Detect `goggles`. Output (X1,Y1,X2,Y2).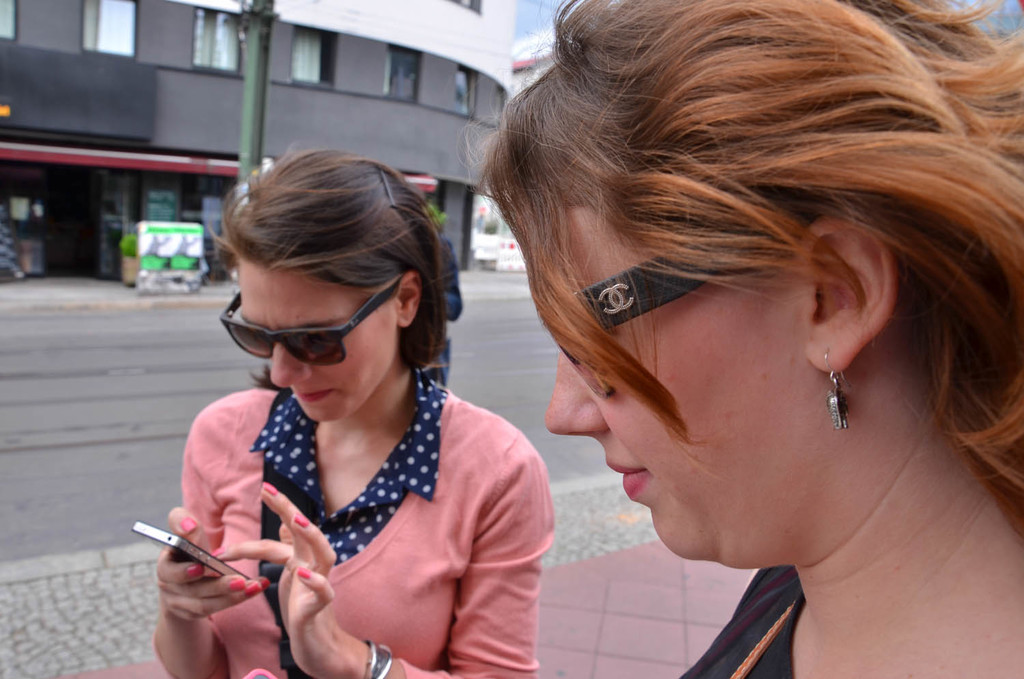
(520,227,763,399).
